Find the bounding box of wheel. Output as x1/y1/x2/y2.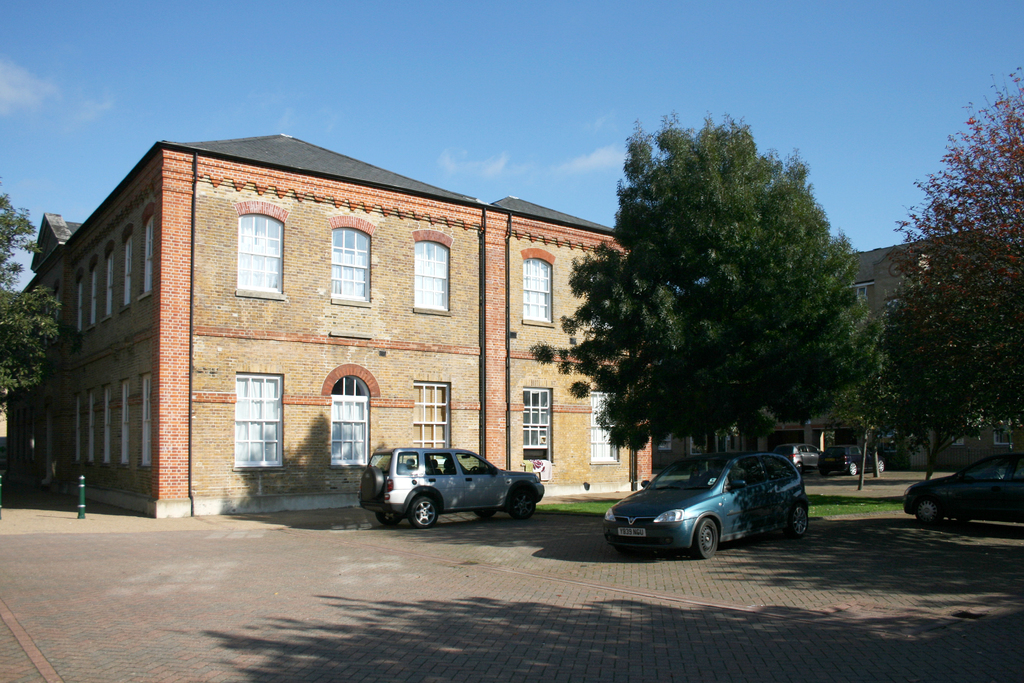
792/505/811/541.
